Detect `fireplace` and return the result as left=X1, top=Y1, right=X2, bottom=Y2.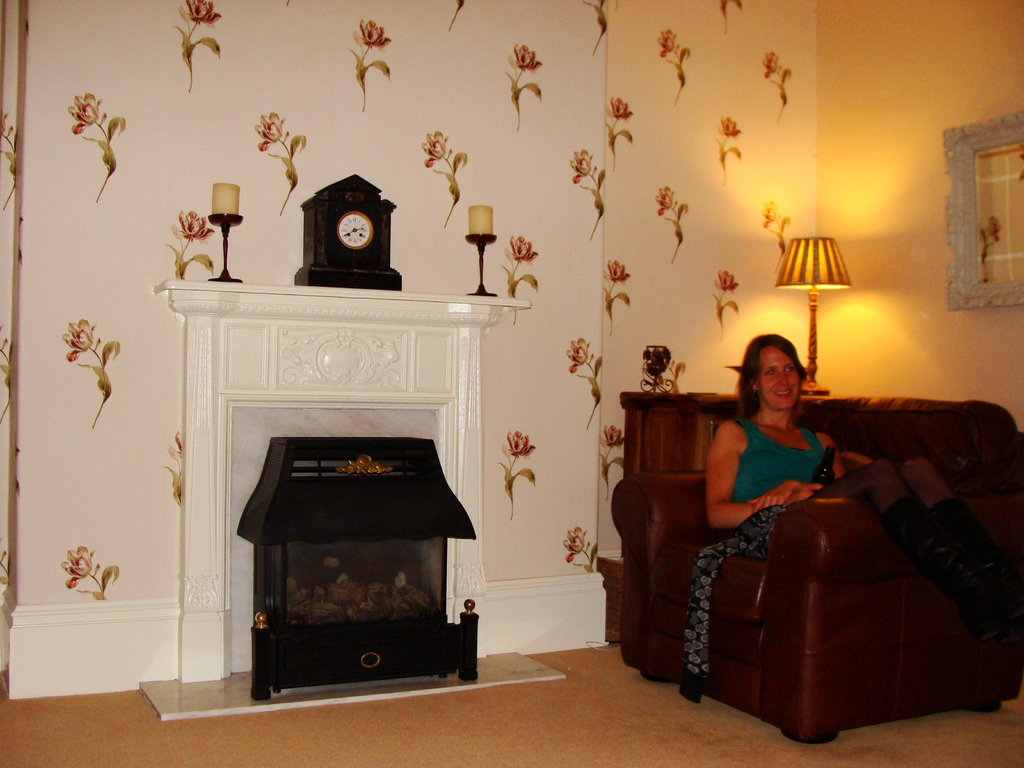
left=133, top=275, right=568, bottom=723.
